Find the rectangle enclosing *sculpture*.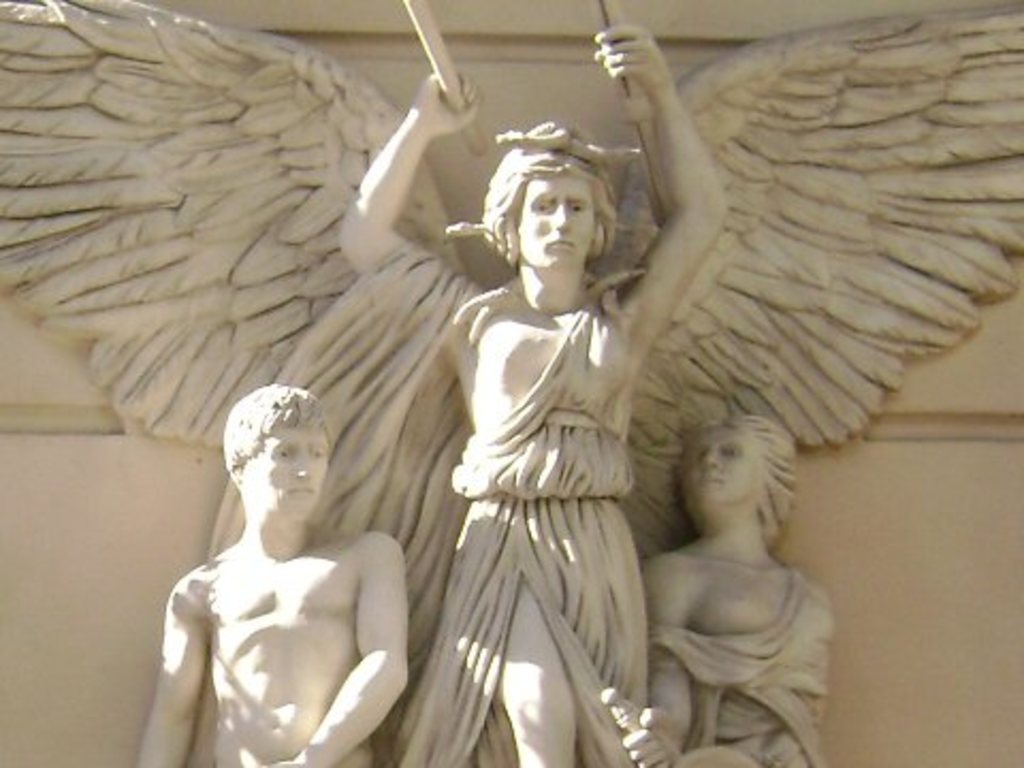
select_region(0, 0, 1022, 766).
